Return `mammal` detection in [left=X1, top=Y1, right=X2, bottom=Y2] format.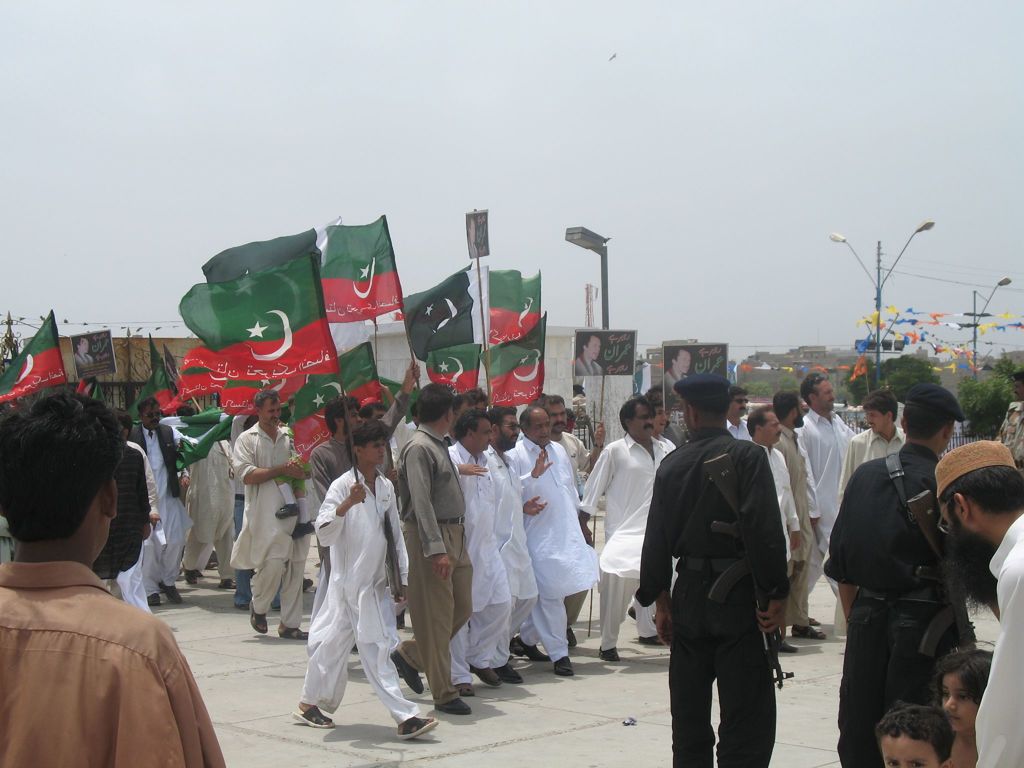
[left=0, top=384, right=227, bottom=767].
